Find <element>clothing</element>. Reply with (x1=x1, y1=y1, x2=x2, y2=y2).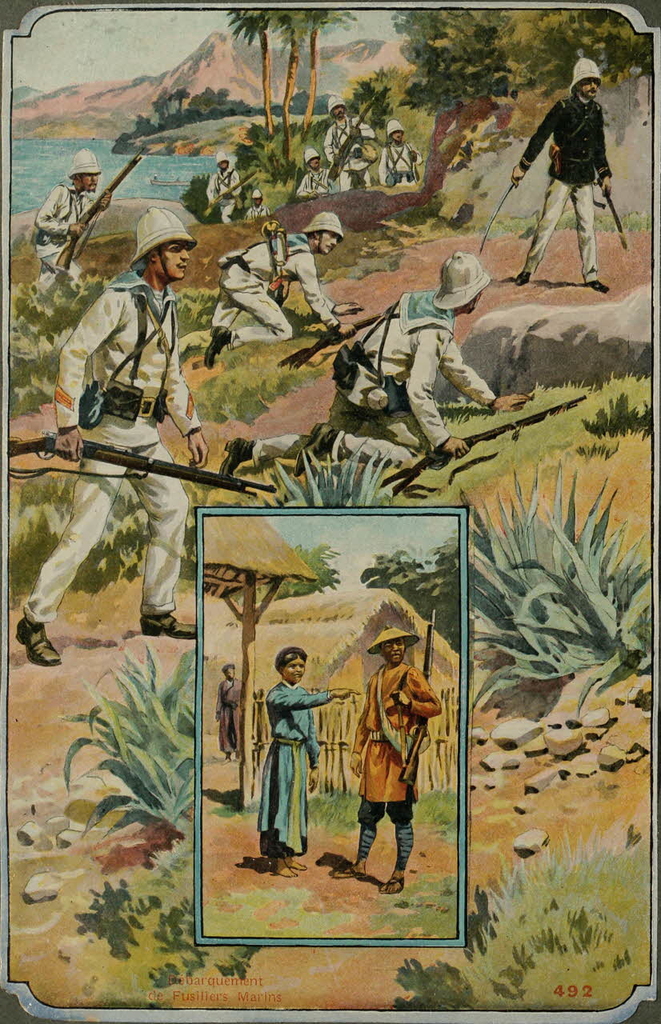
(x1=321, y1=116, x2=372, y2=190).
